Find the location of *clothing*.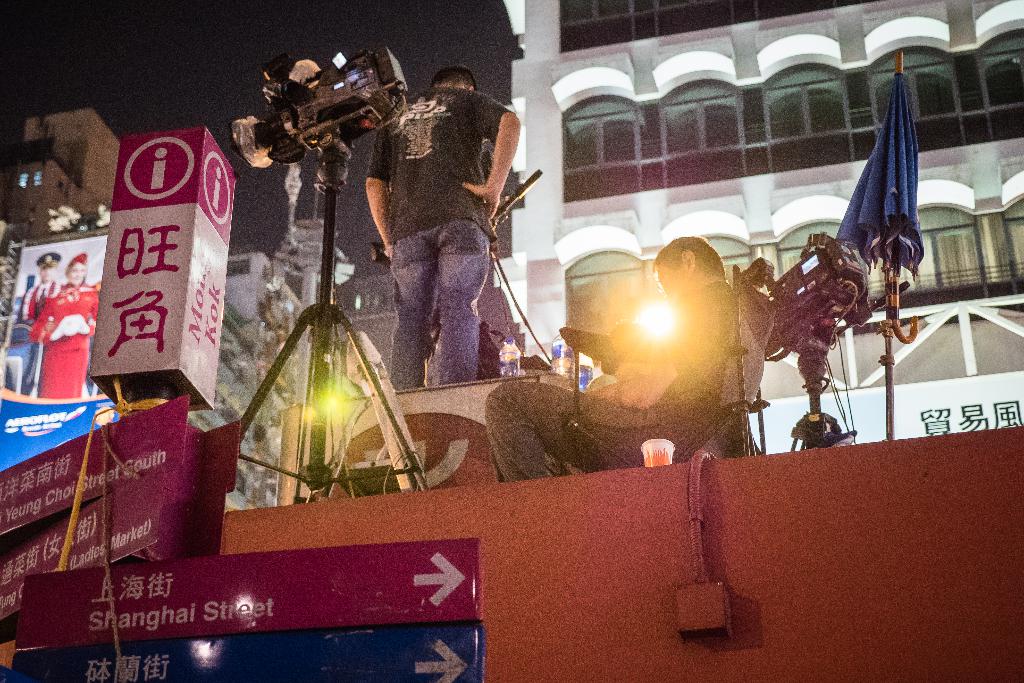
Location: <bbox>22, 249, 84, 403</bbox>.
